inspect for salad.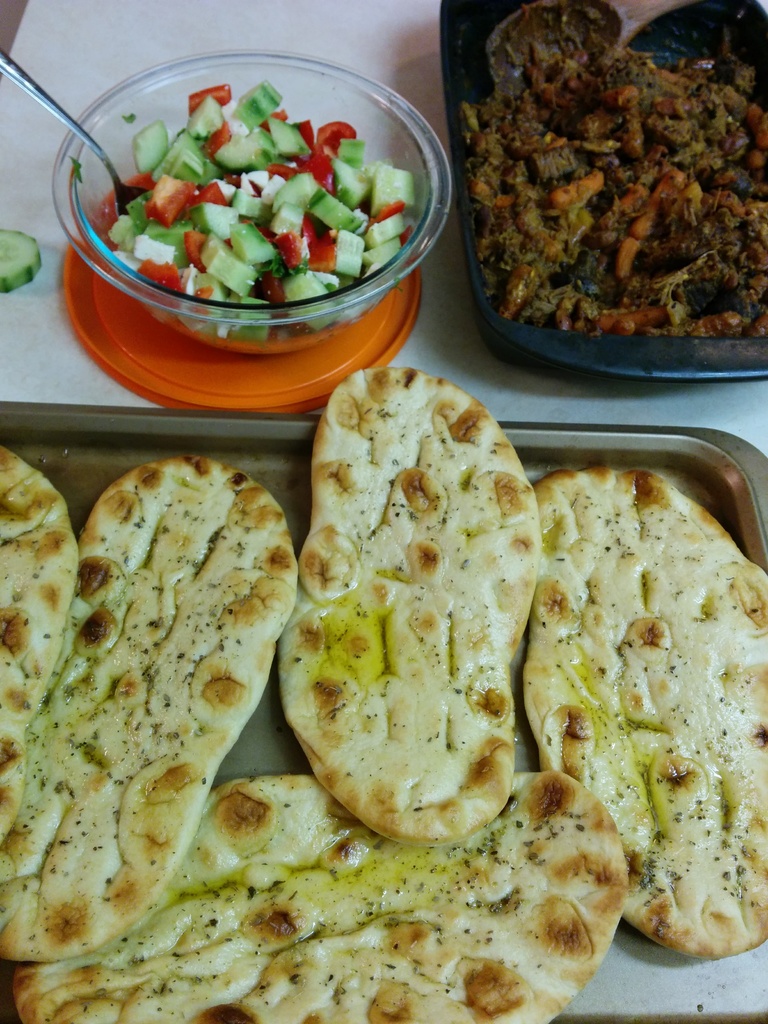
Inspection: <box>107,76,429,332</box>.
